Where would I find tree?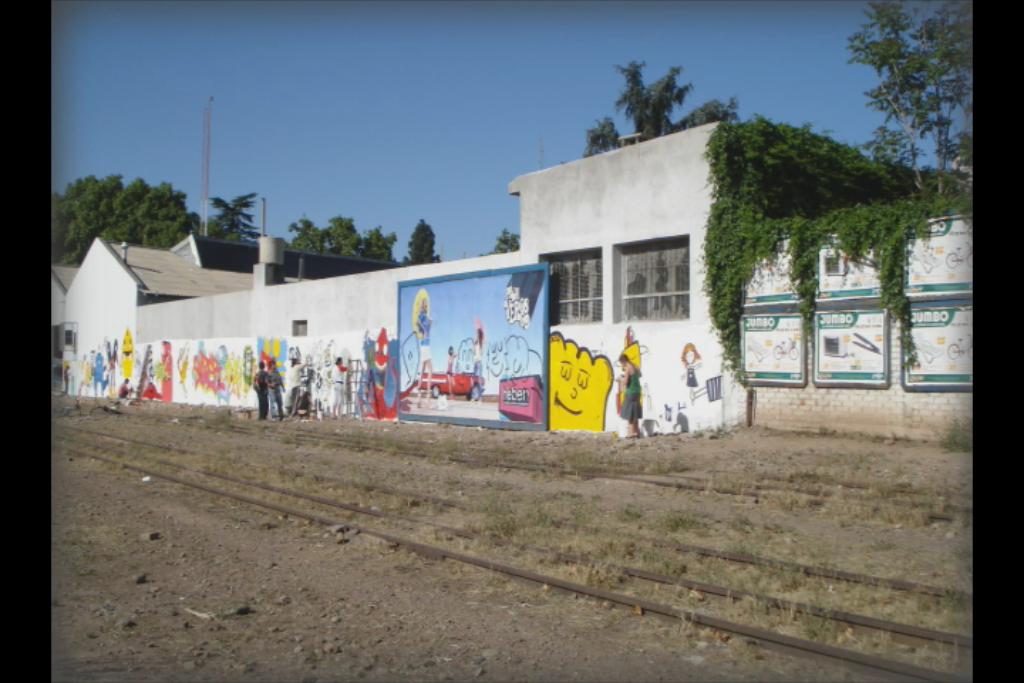
At <bbox>495, 231, 516, 249</bbox>.
